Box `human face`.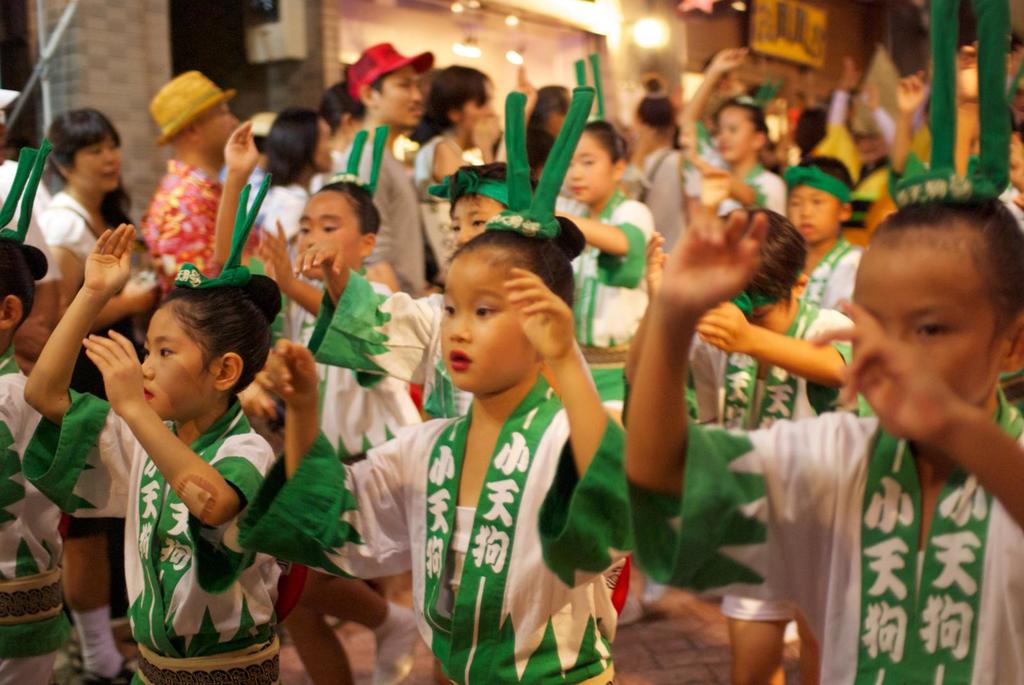
[left=450, top=194, right=502, bottom=255].
